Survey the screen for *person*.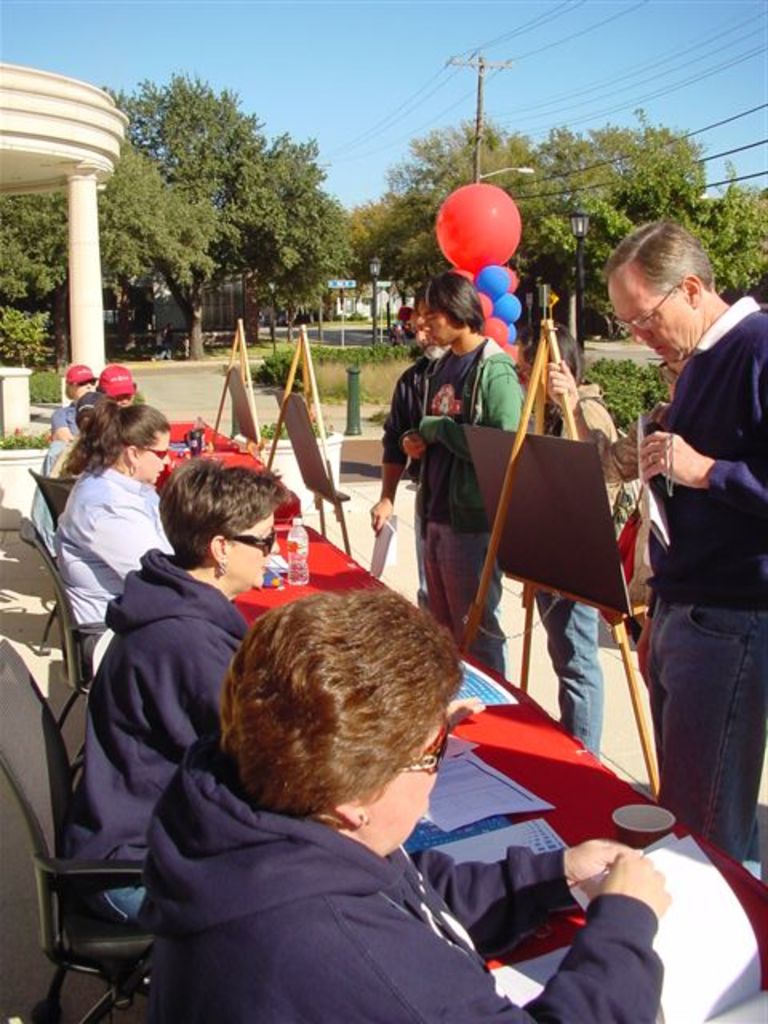
Survey found: 368 298 451 613.
